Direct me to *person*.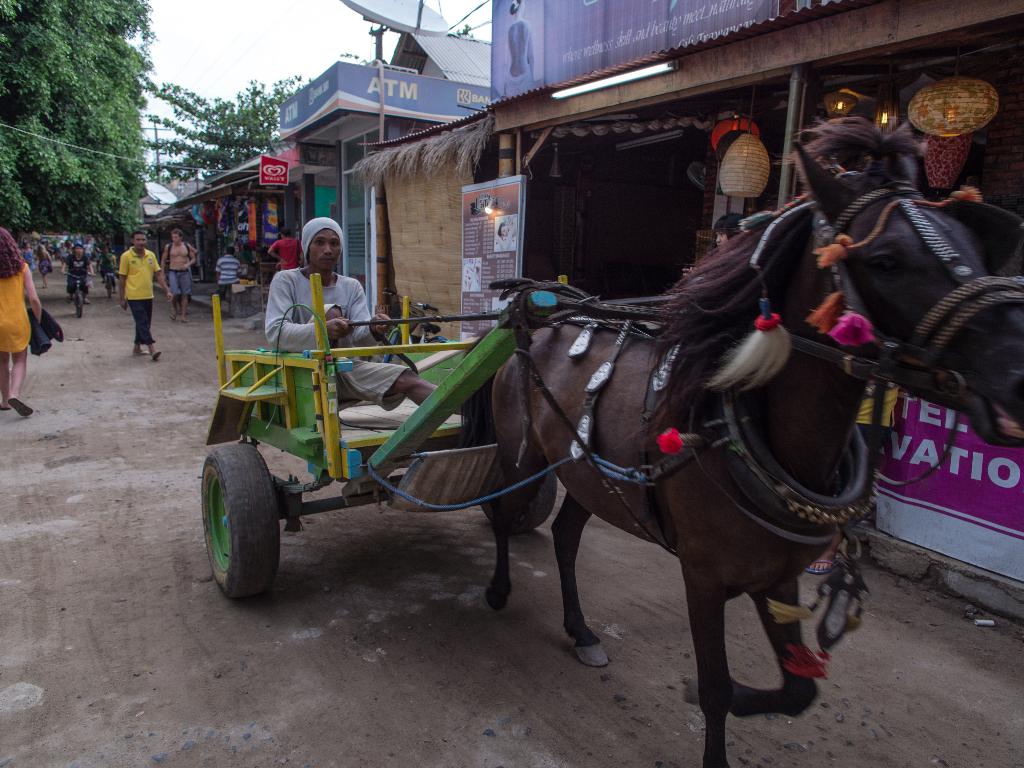
Direction: 265 213 460 415.
